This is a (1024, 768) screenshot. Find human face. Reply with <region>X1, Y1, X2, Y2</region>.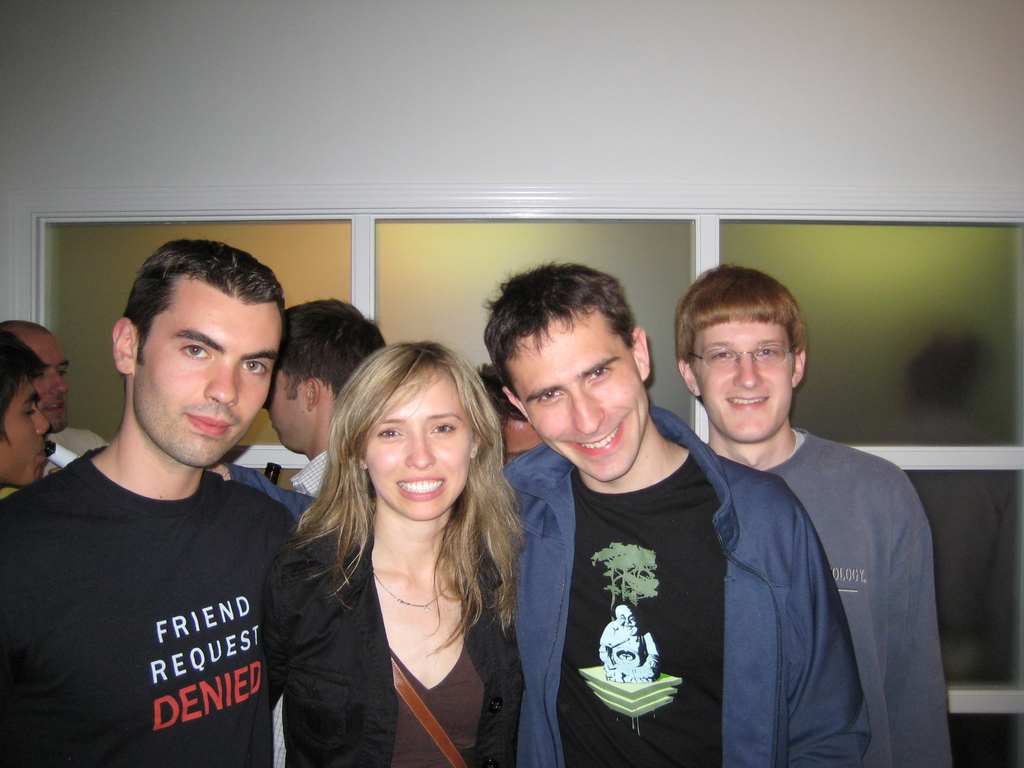
<region>266, 363, 309, 454</region>.
